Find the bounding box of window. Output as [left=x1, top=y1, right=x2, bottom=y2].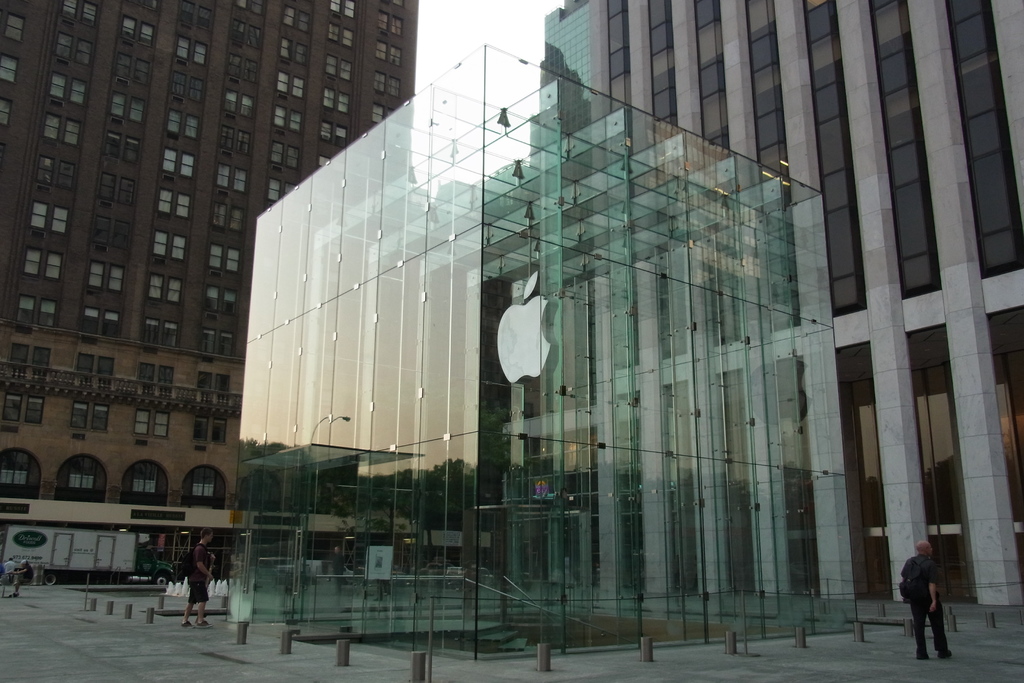
[left=173, top=193, right=194, bottom=218].
